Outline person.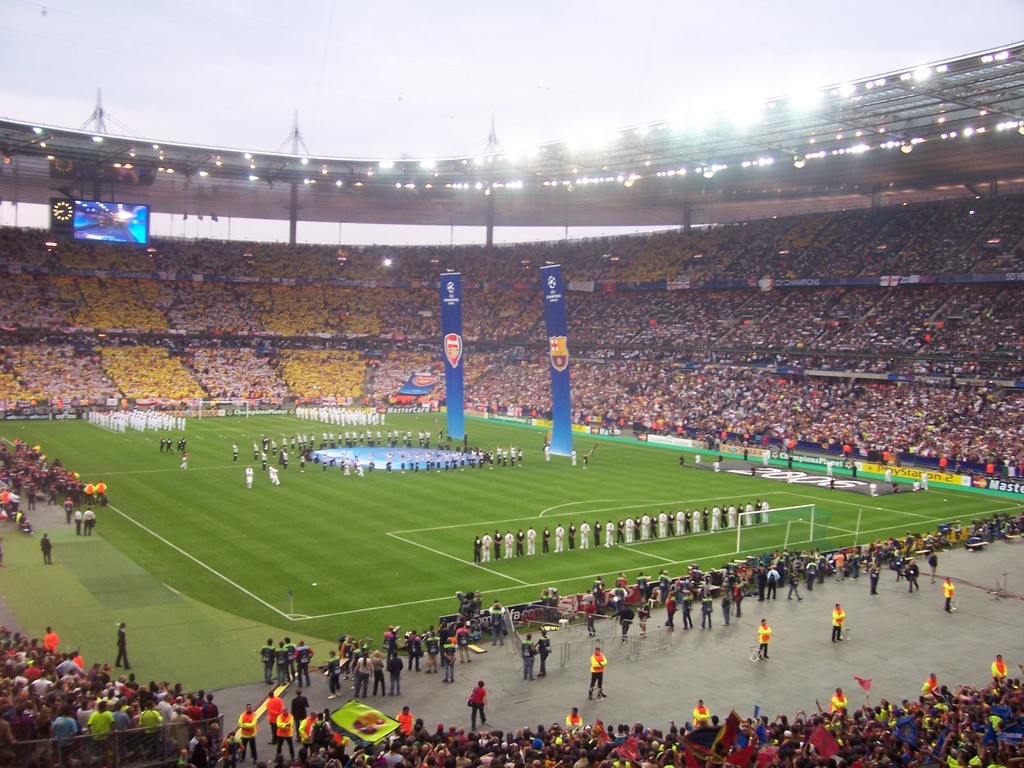
Outline: bbox(923, 671, 938, 693).
